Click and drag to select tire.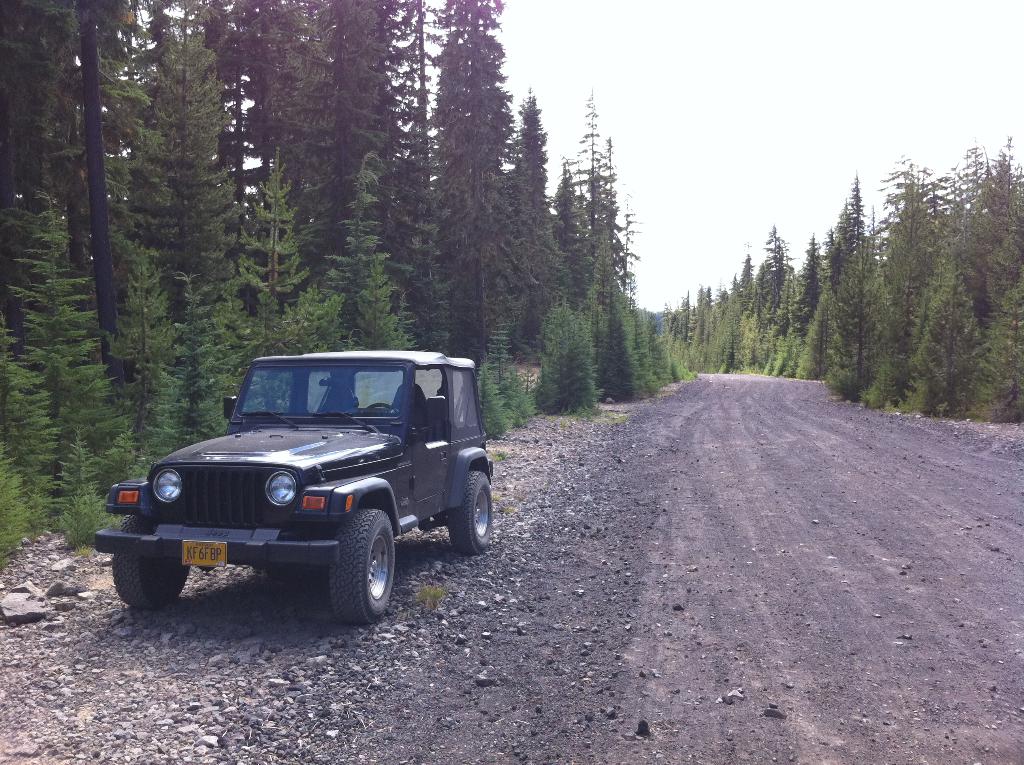
Selection: pyautogui.locateOnScreen(445, 469, 499, 555).
